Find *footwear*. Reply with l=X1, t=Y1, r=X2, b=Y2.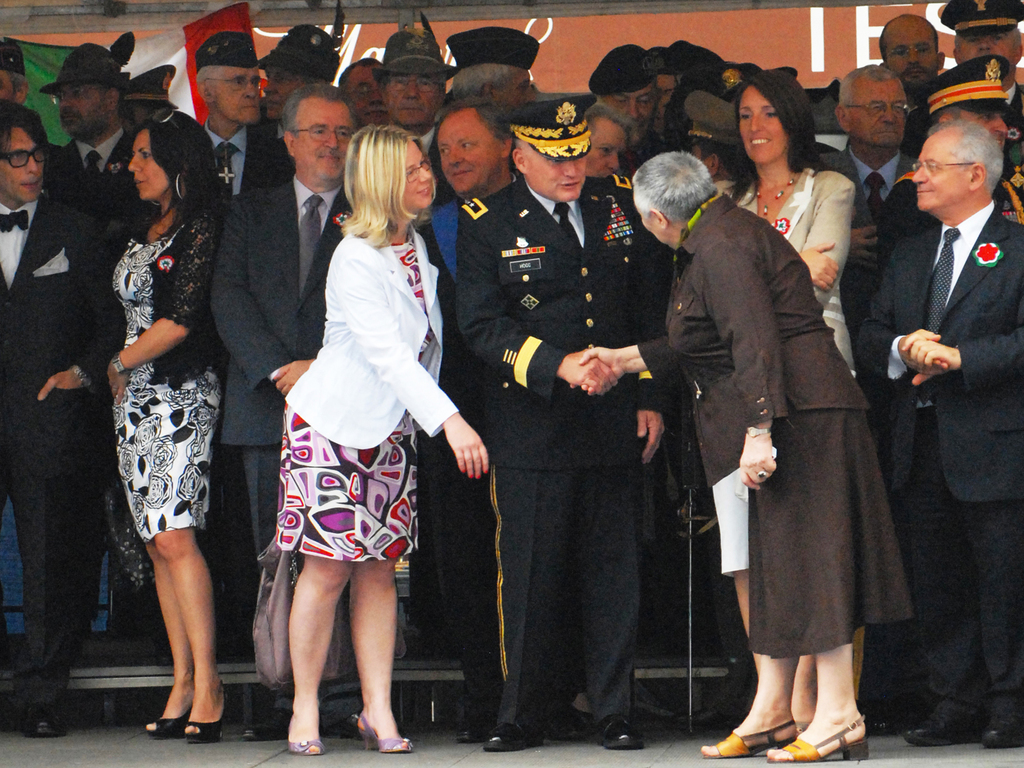
l=697, t=718, r=795, b=760.
